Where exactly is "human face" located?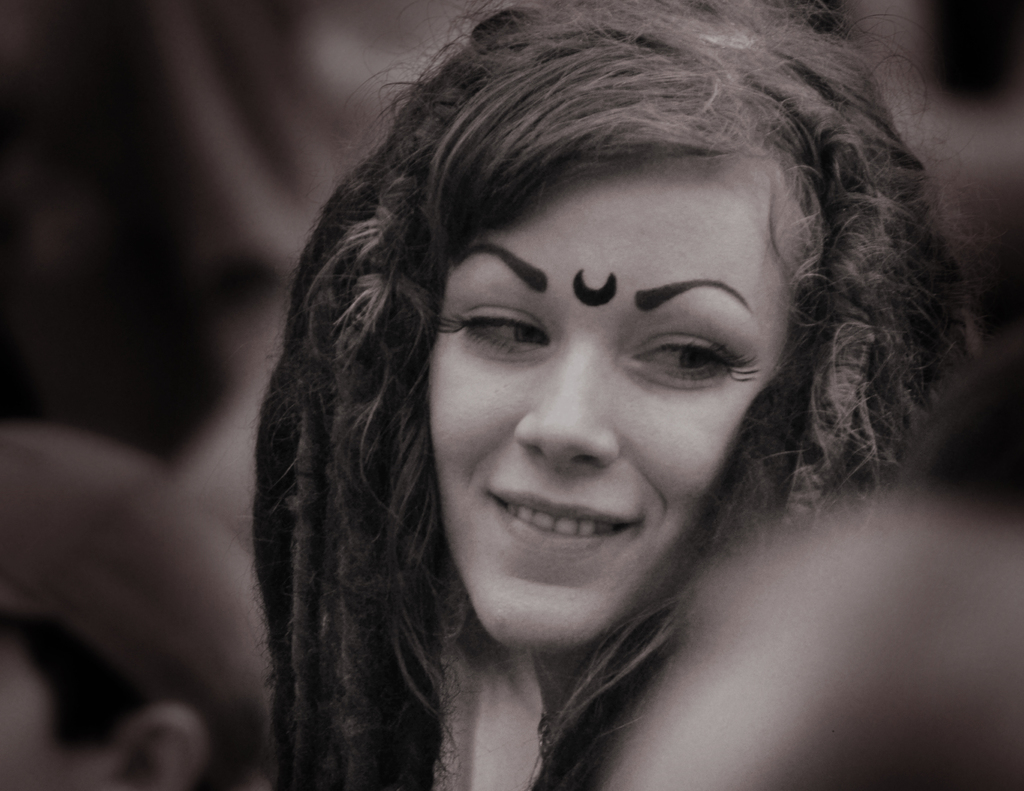
Its bounding box is box=[423, 165, 796, 651].
